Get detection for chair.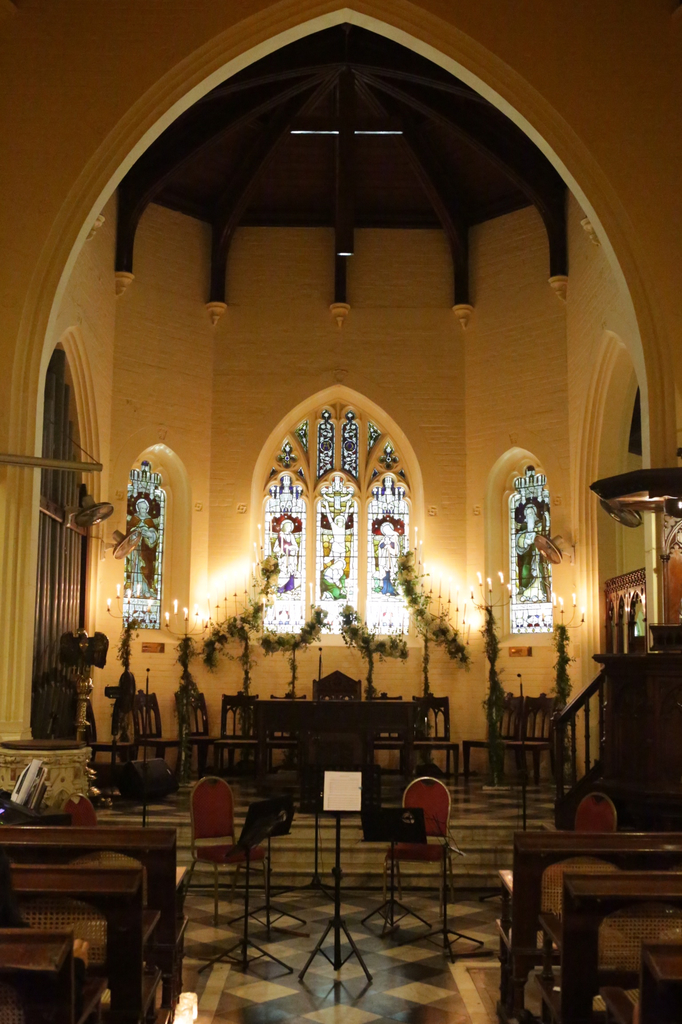
Detection: x1=368, y1=778, x2=468, y2=907.
